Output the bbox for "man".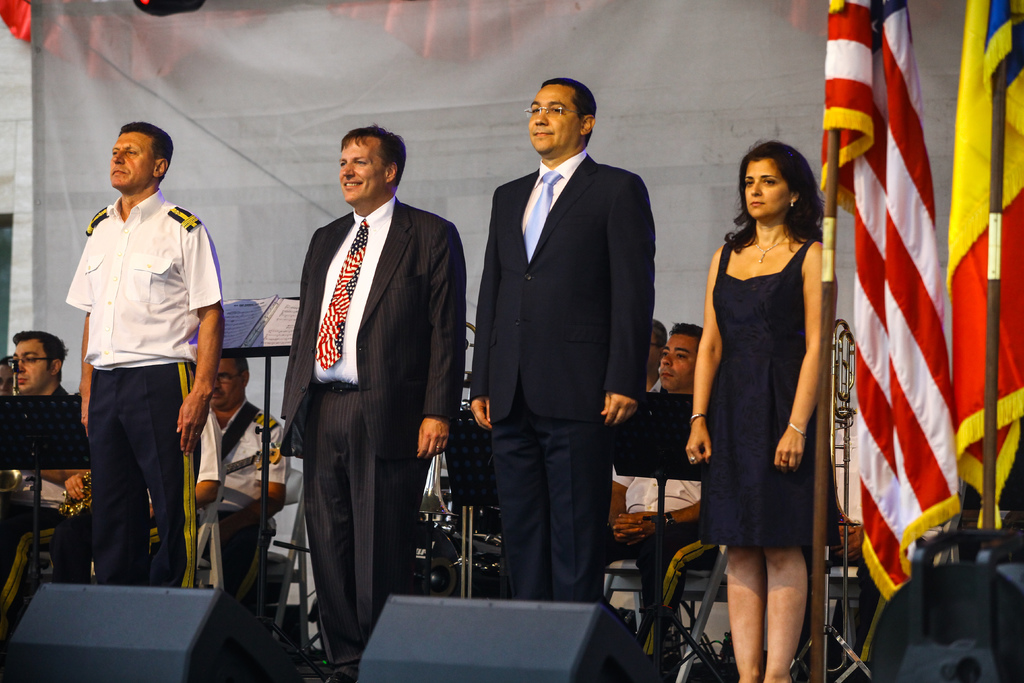
locate(276, 124, 463, 682).
